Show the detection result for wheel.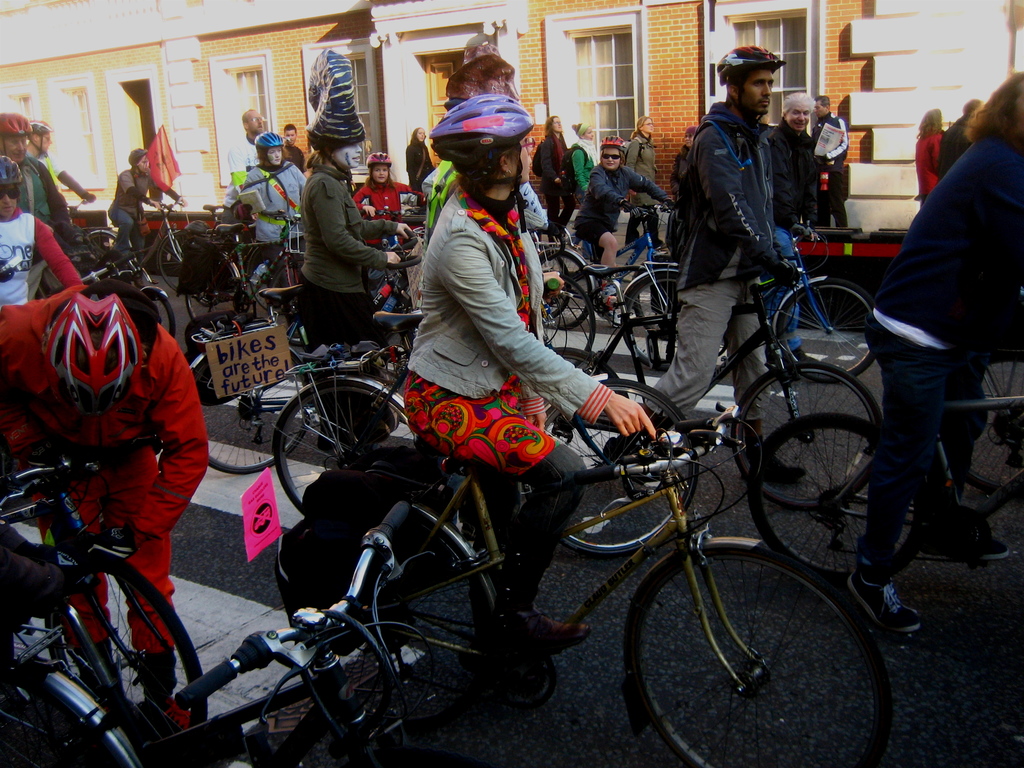
{"left": 625, "top": 545, "right": 870, "bottom": 739}.
